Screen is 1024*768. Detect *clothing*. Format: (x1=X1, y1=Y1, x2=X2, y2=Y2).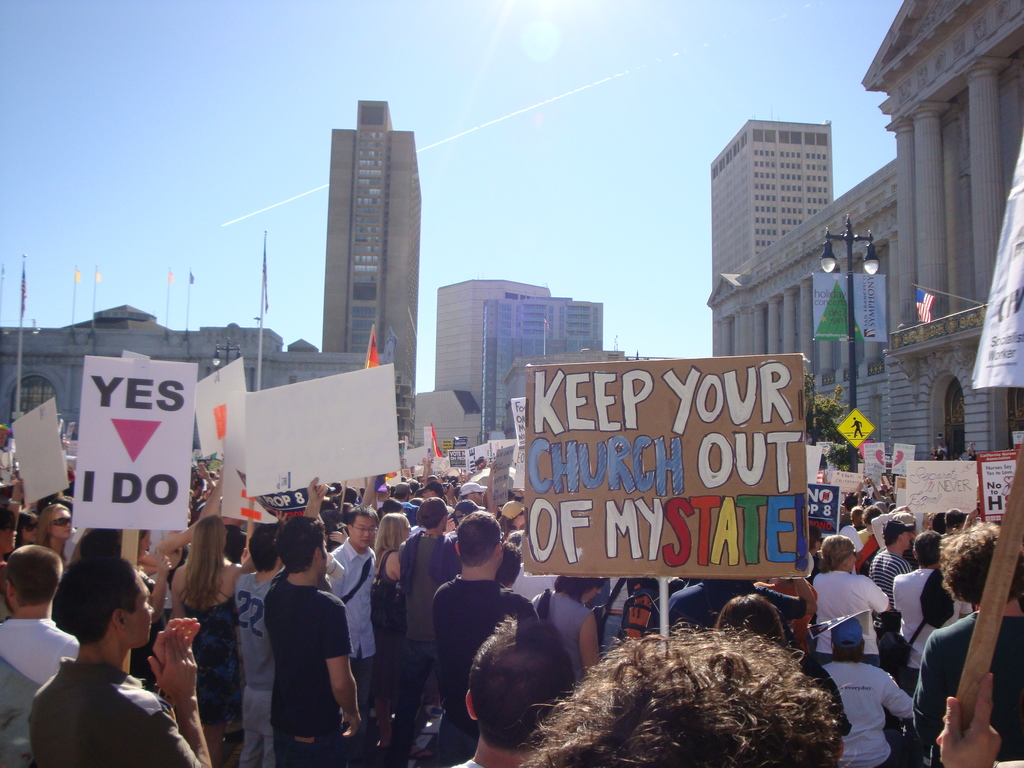
(x1=434, y1=573, x2=500, y2=724).
